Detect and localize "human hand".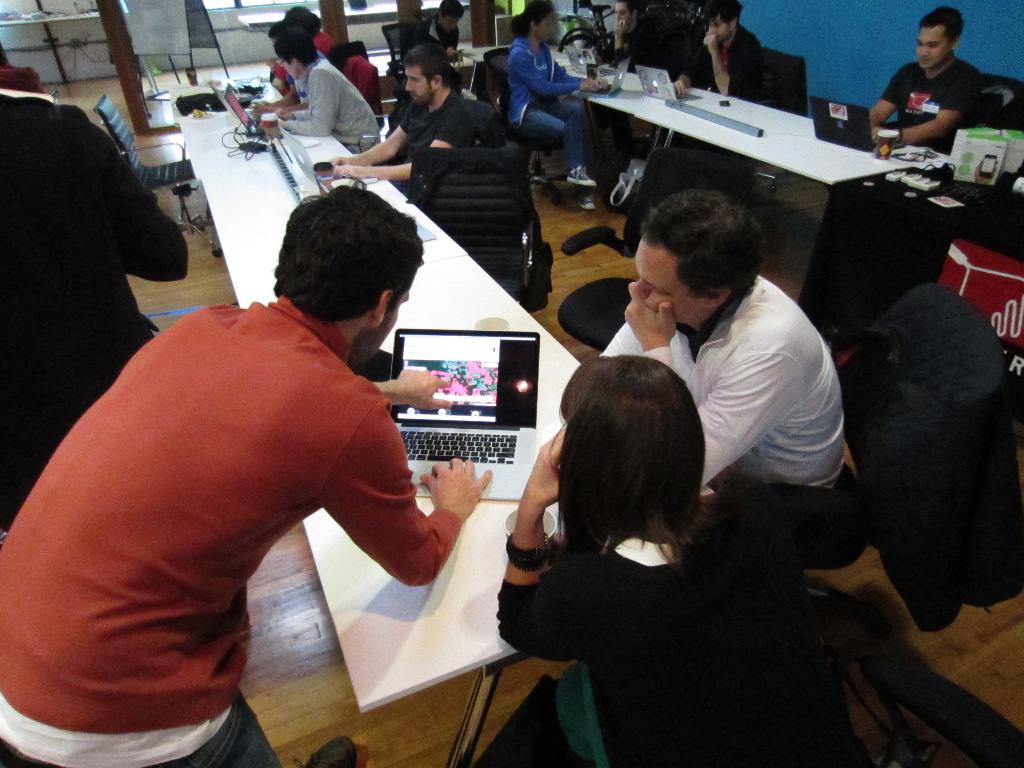
Localized at crop(276, 118, 285, 129).
